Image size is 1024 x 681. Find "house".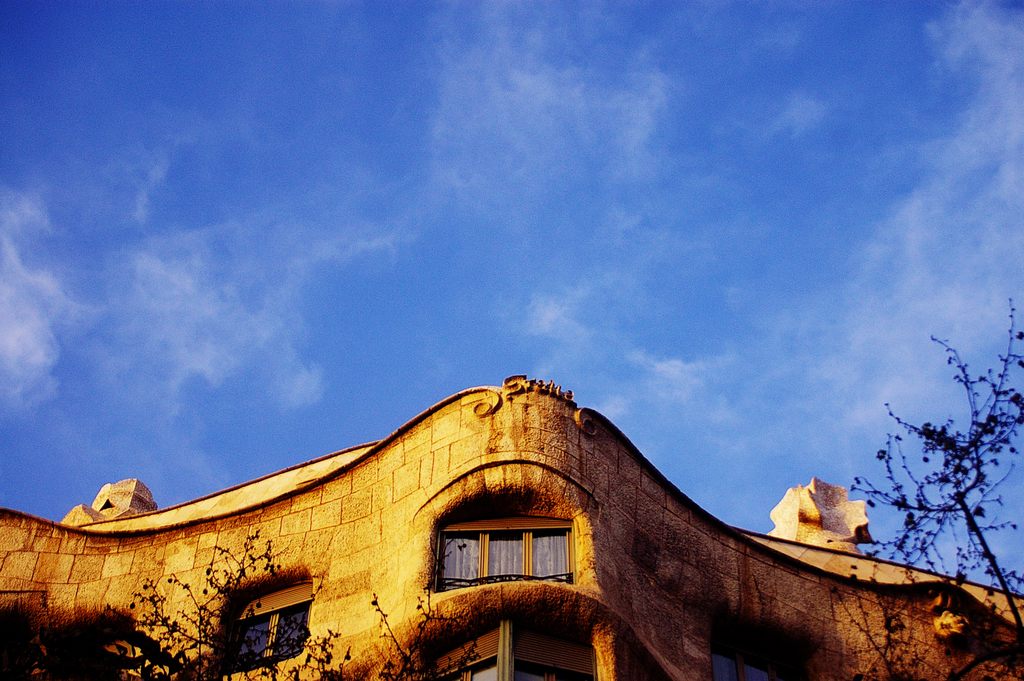
locate(76, 344, 941, 680).
